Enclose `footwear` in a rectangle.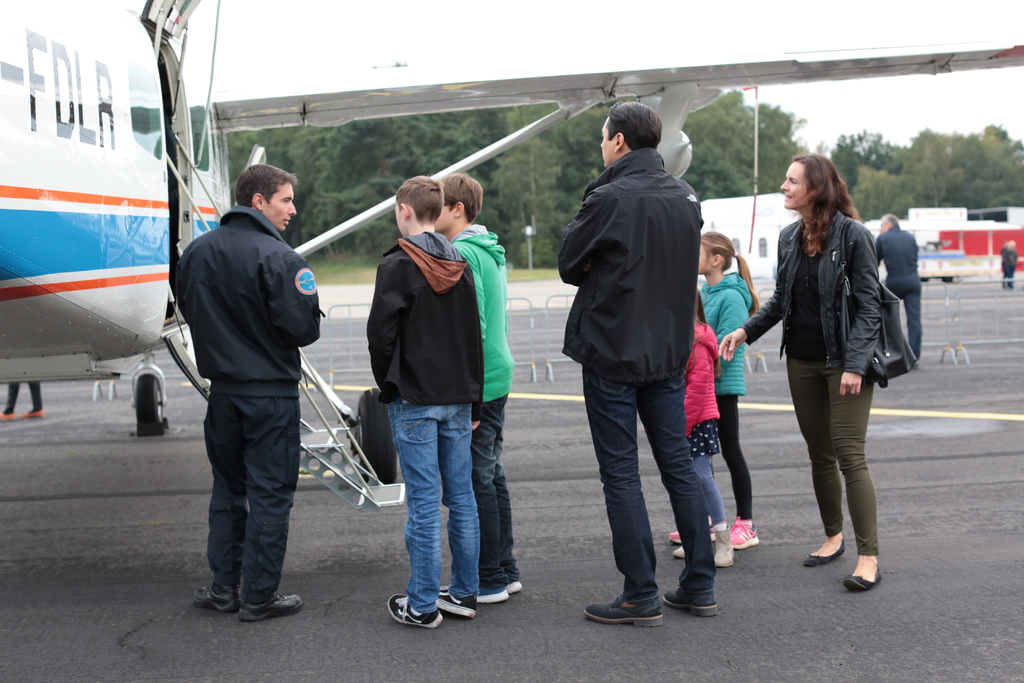
select_region(844, 564, 879, 588).
